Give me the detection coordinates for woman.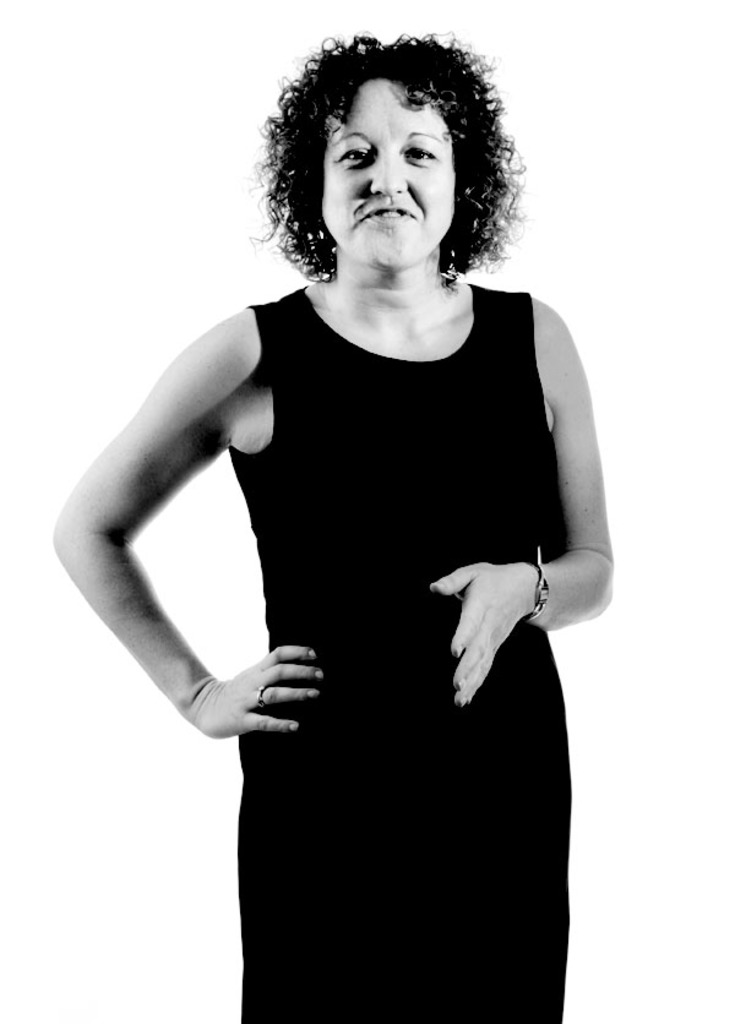
crop(80, 56, 624, 971).
